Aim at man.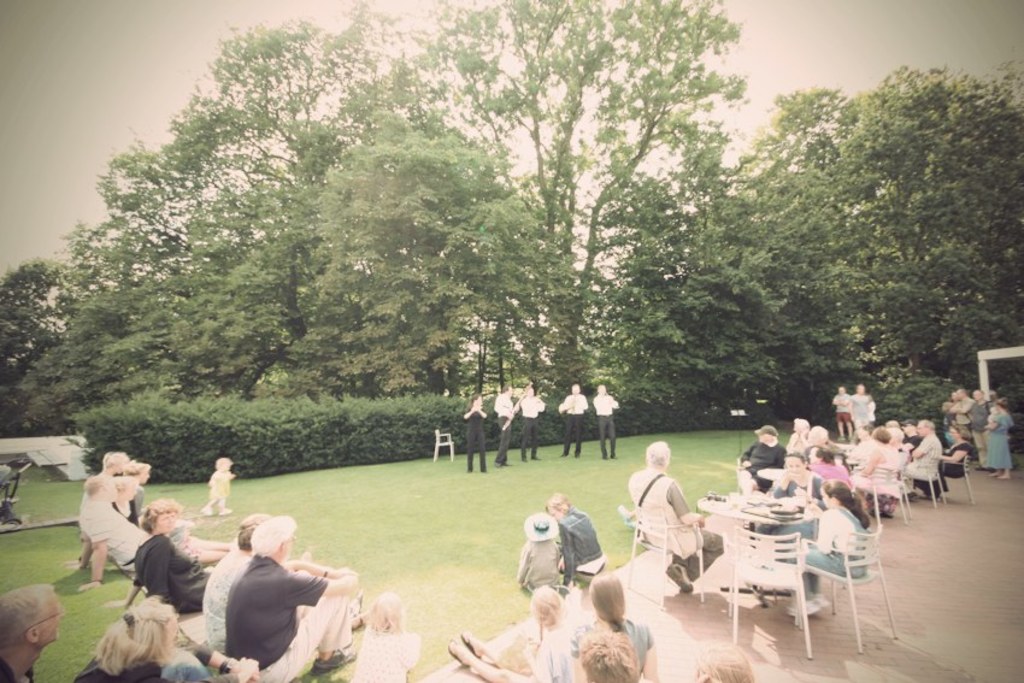
Aimed at [493,383,520,469].
